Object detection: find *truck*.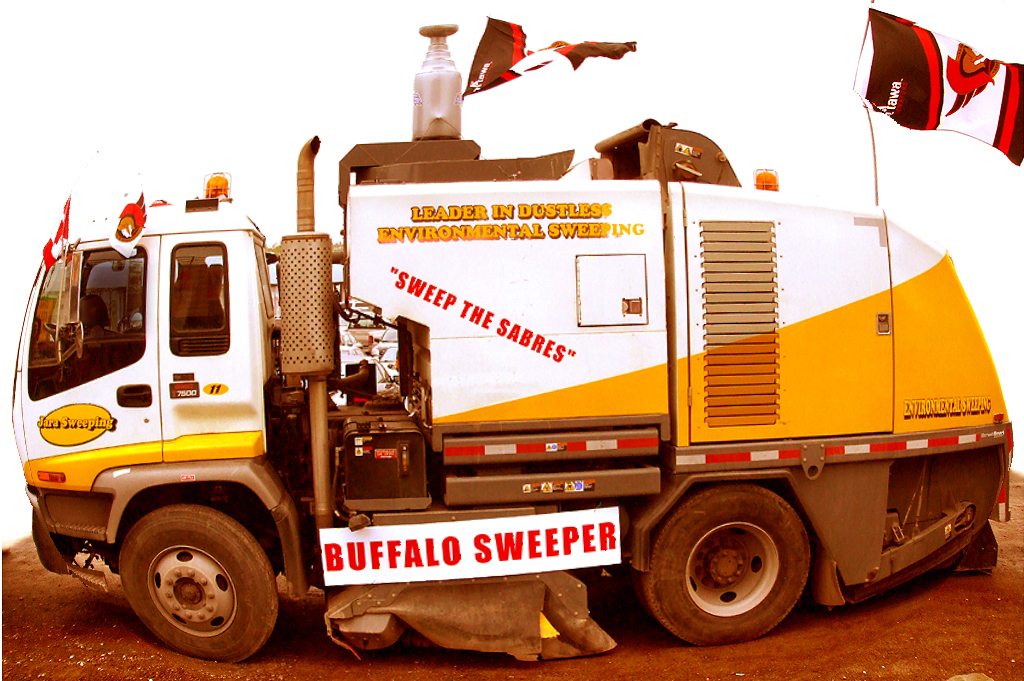
[57, 84, 989, 680].
